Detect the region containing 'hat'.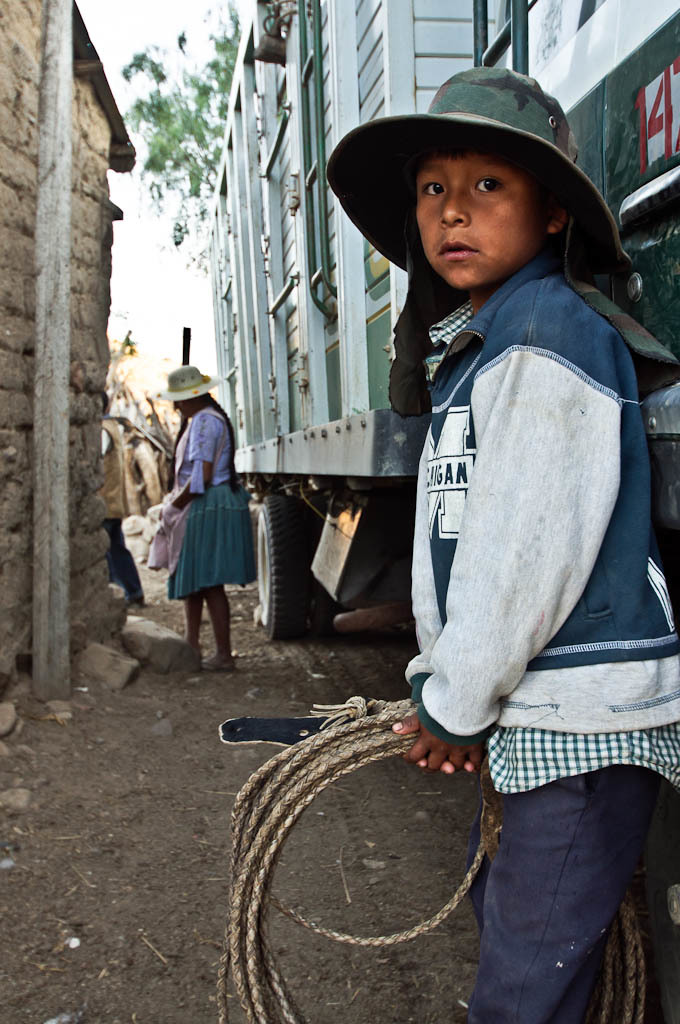
box(322, 64, 634, 274).
